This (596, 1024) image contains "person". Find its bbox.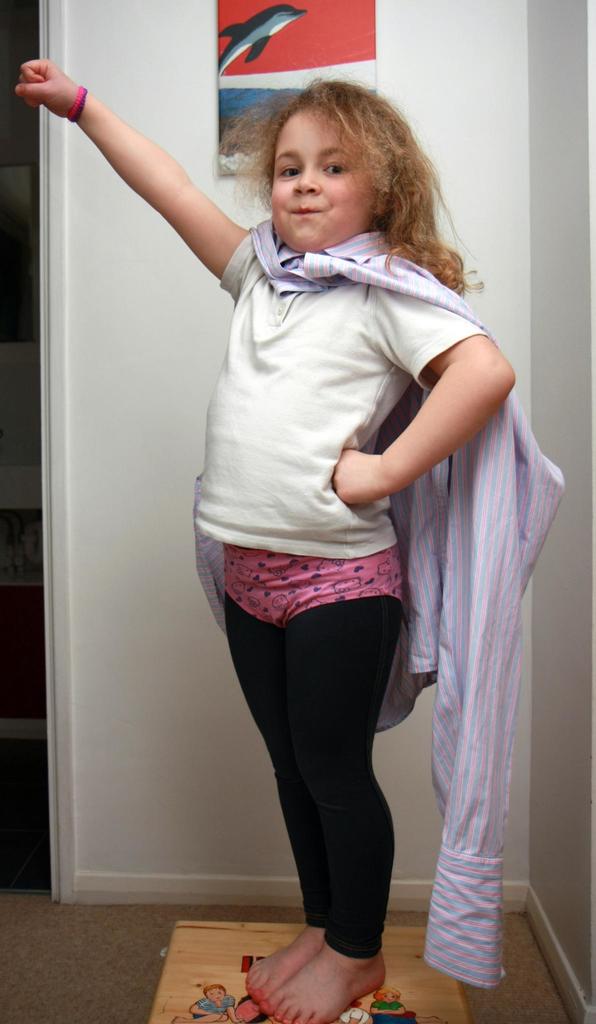
[left=90, top=81, right=523, bottom=1015].
